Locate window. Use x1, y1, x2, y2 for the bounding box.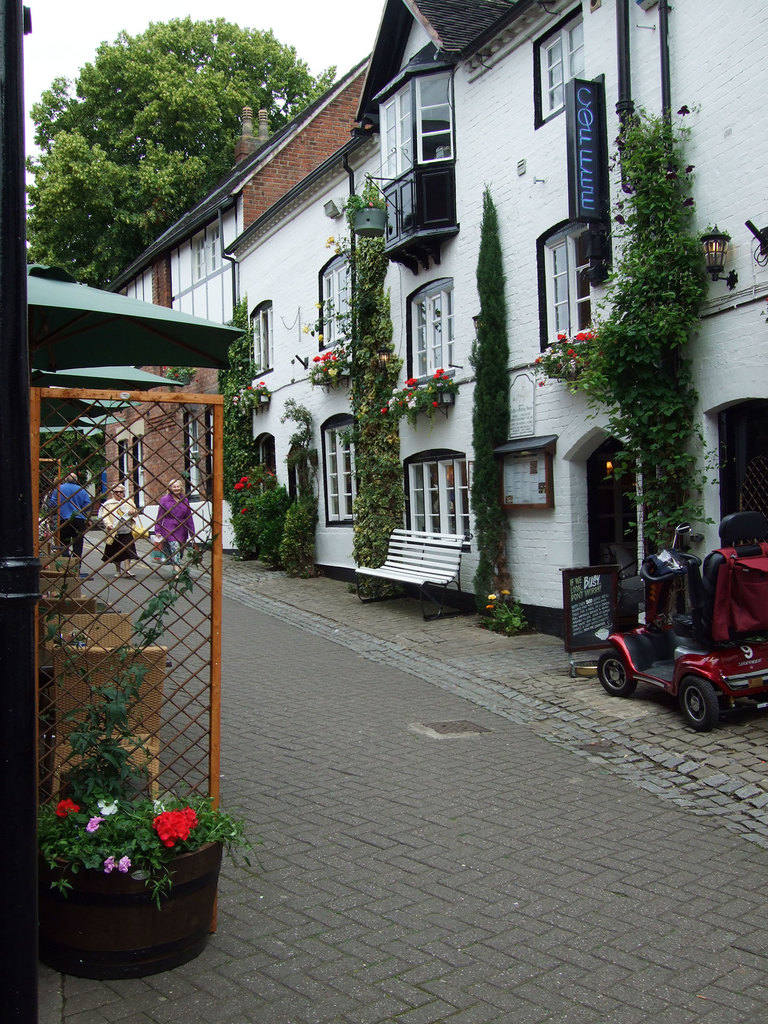
532, 16, 591, 121.
